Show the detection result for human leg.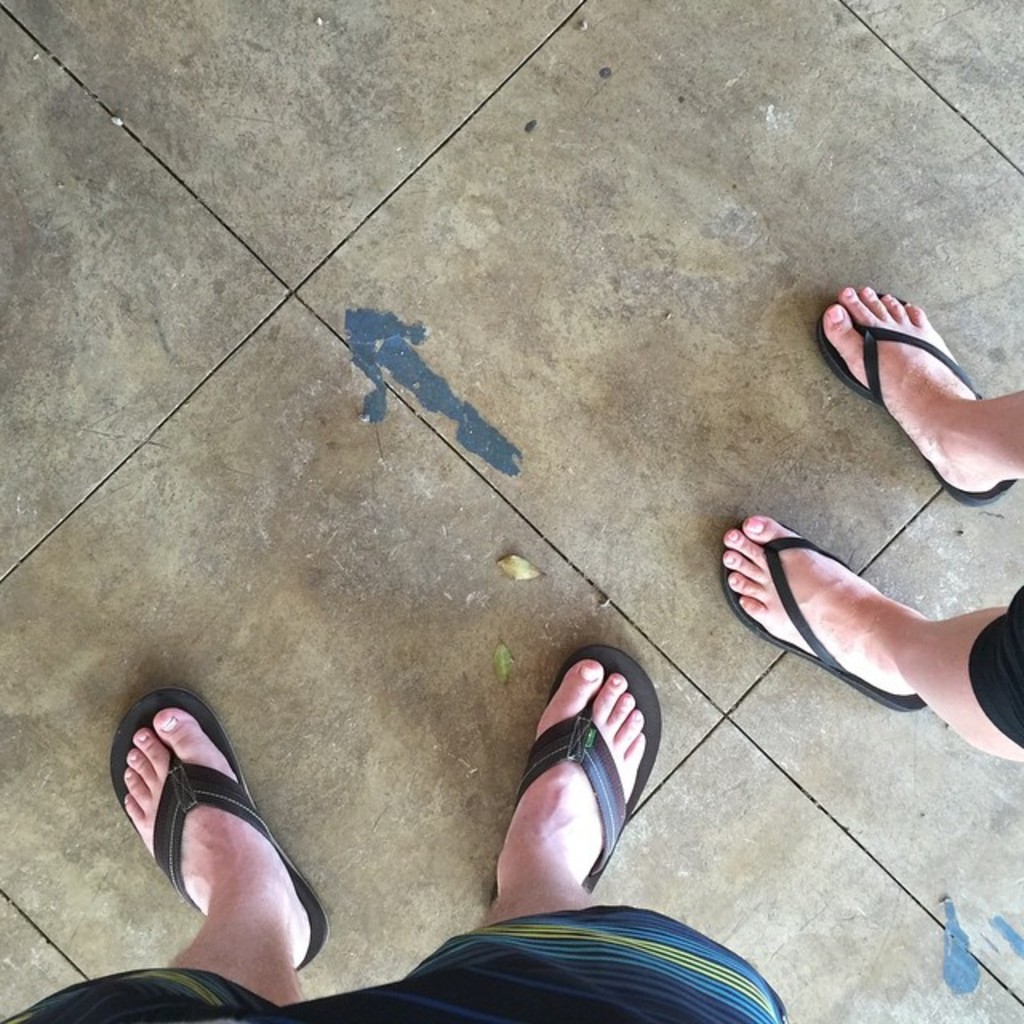
bbox=(717, 509, 1022, 758).
